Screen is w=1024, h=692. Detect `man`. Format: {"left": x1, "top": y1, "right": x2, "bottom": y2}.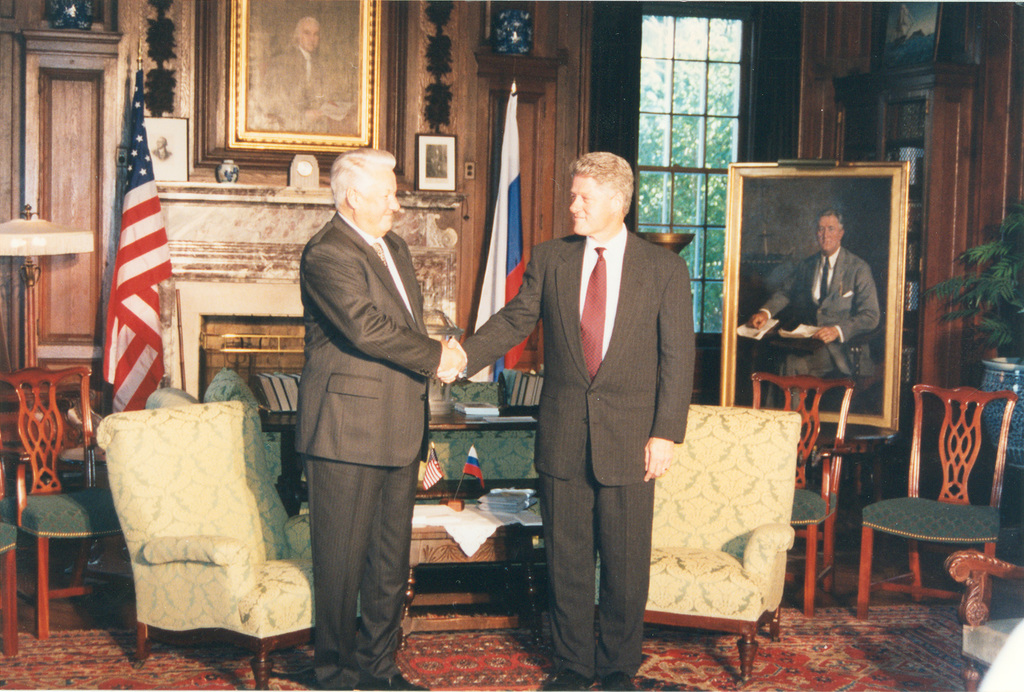
{"left": 266, "top": 129, "right": 459, "bottom": 678}.
